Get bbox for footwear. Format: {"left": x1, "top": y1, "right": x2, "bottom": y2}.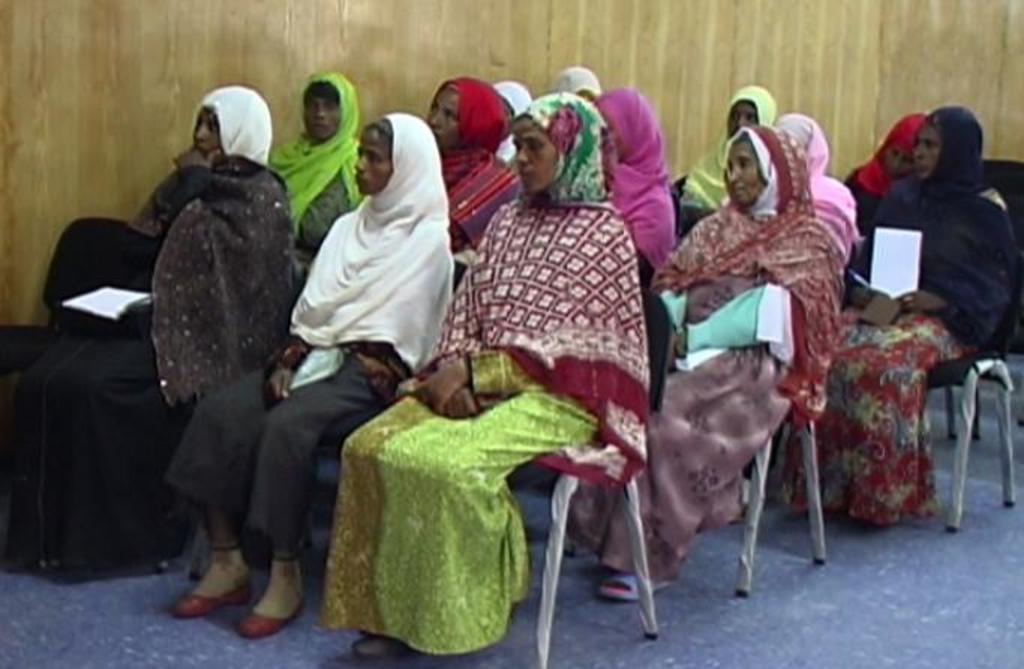
{"left": 352, "top": 634, "right": 399, "bottom": 665}.
